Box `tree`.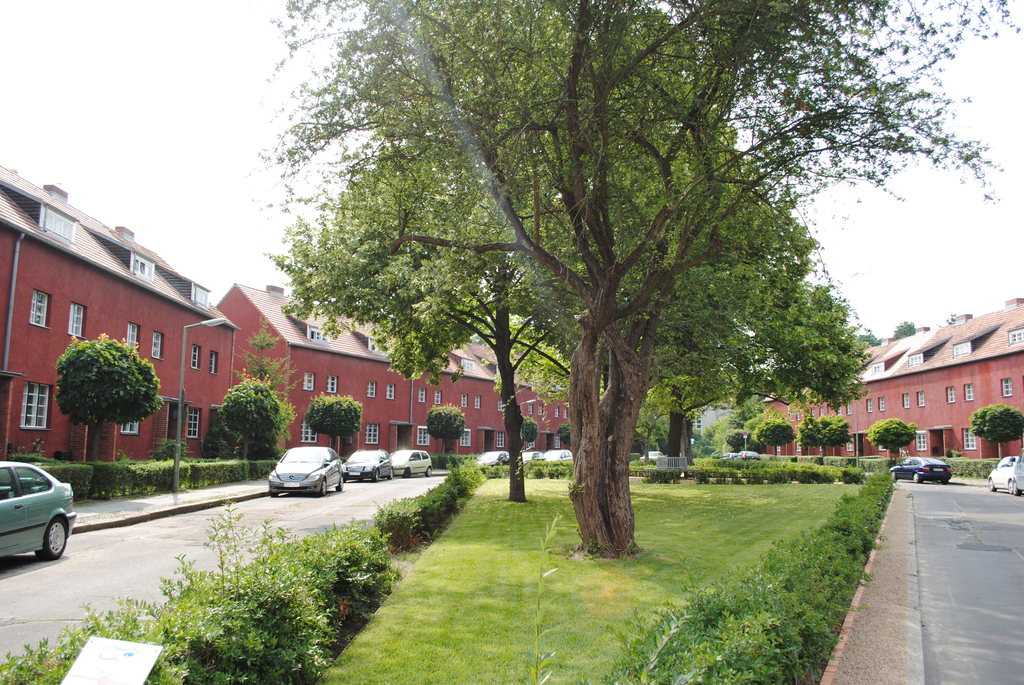
box(215, 375, 289, 460).
